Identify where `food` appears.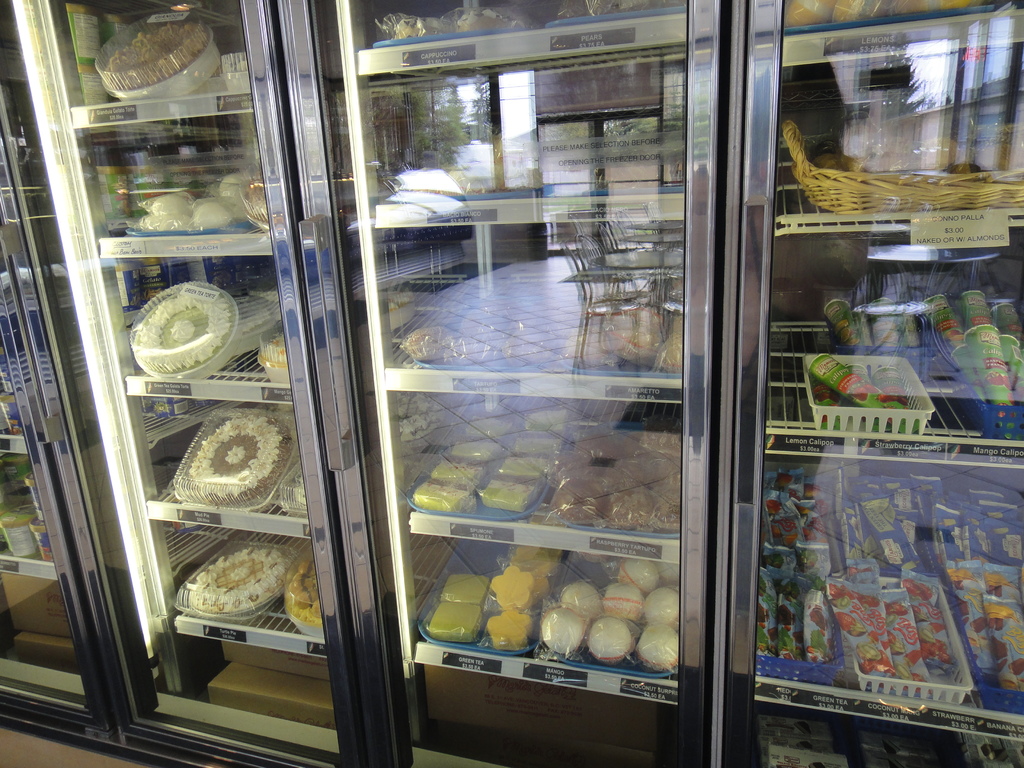
Appears at (x1=179, y1=531, x2=300, y2=641).
